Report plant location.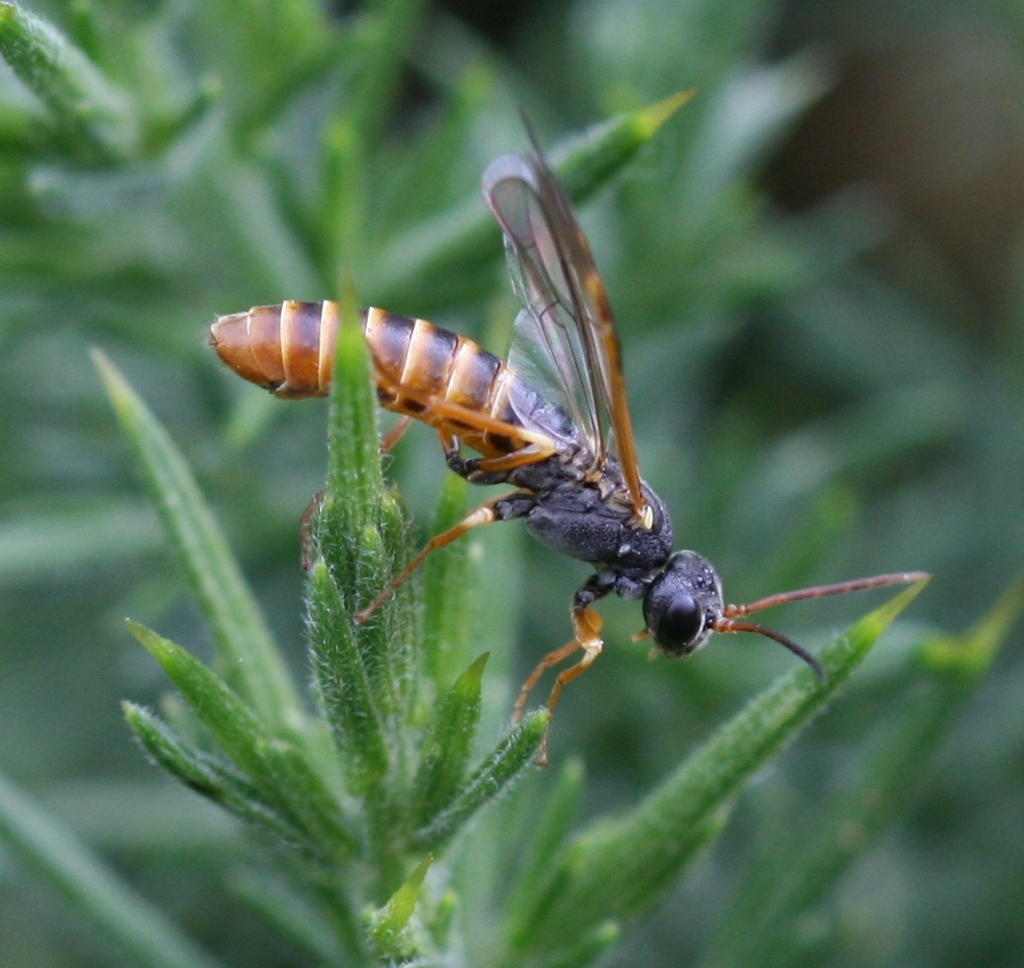
Report: box=[80, 120, 924, 967].
